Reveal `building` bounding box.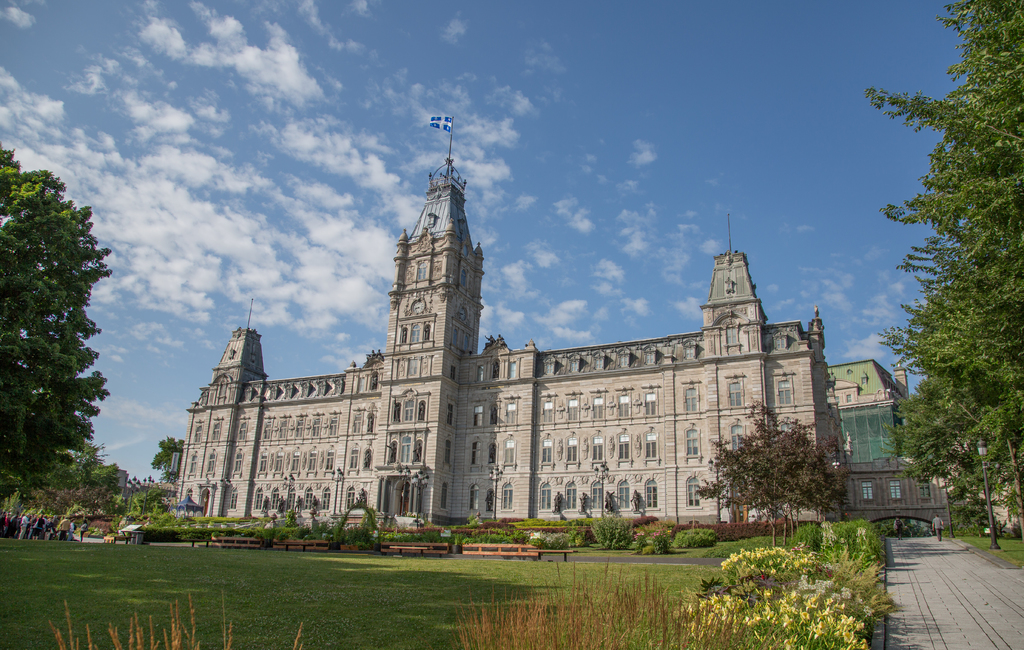
Revealed: [180, 161, 973, 519].
